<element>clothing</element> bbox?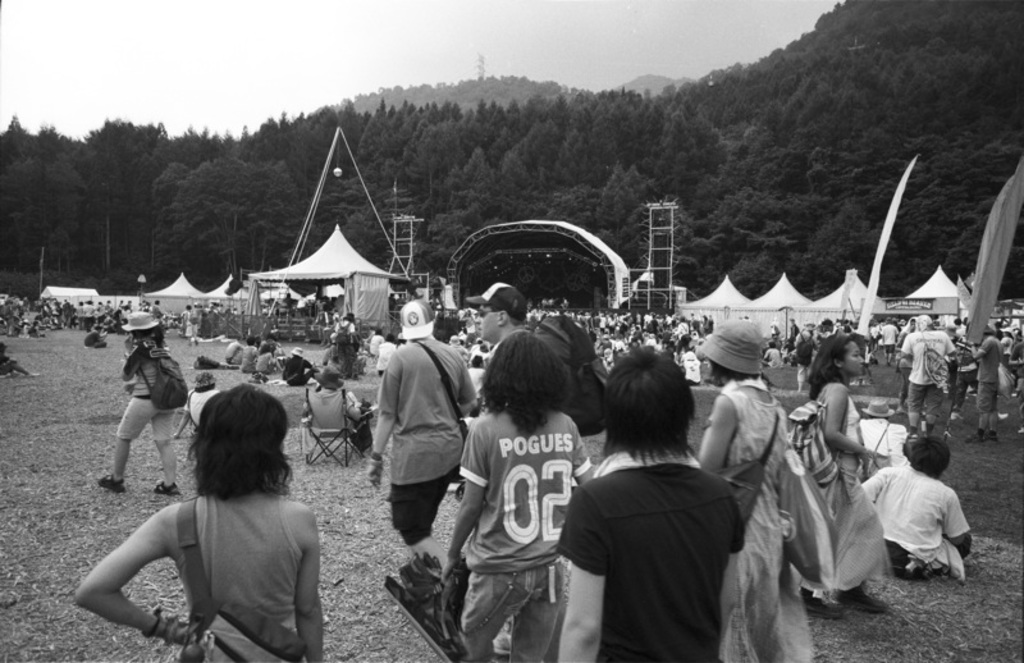
<bbox>901, 325, 955, 419</bbox>
